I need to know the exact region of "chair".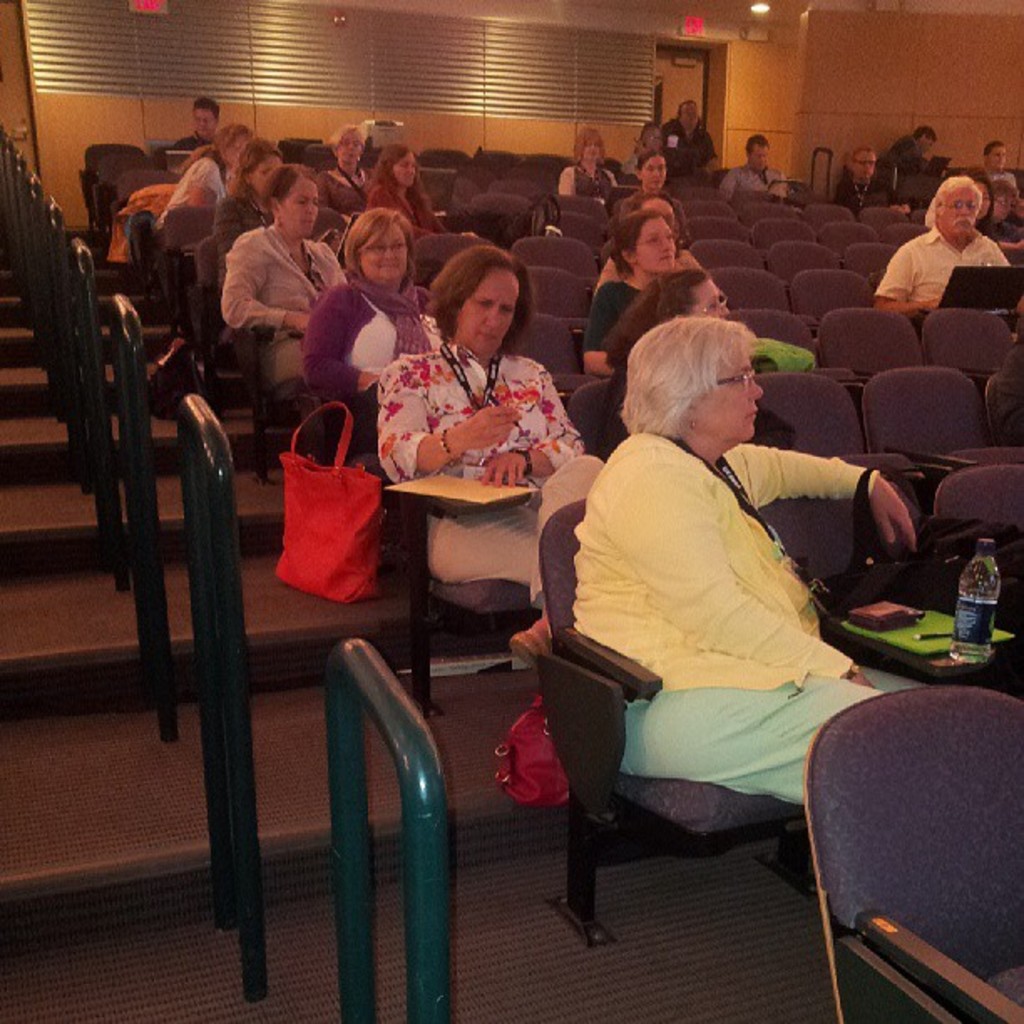
Region: <bbox>986, 365, 1022, 453</bbox>.
